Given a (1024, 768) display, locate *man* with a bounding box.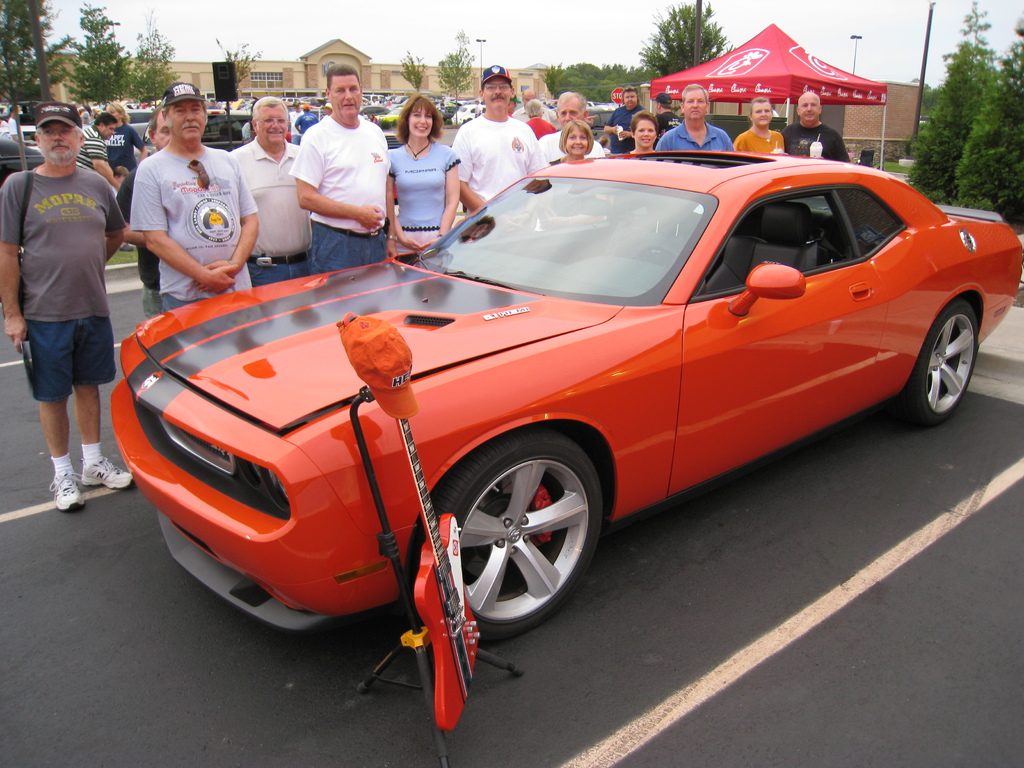
Located: rect(381, 142, 463, 243).
